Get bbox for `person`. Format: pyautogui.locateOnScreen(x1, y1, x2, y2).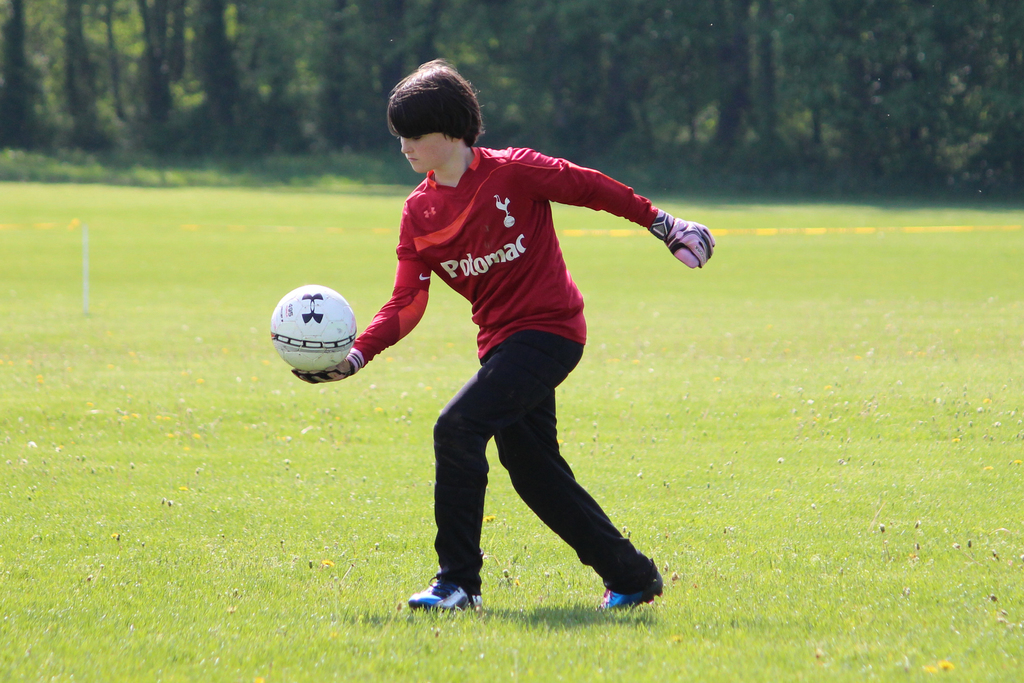
pyautogui.locateOnScreen(342, 86, 686, 632).
